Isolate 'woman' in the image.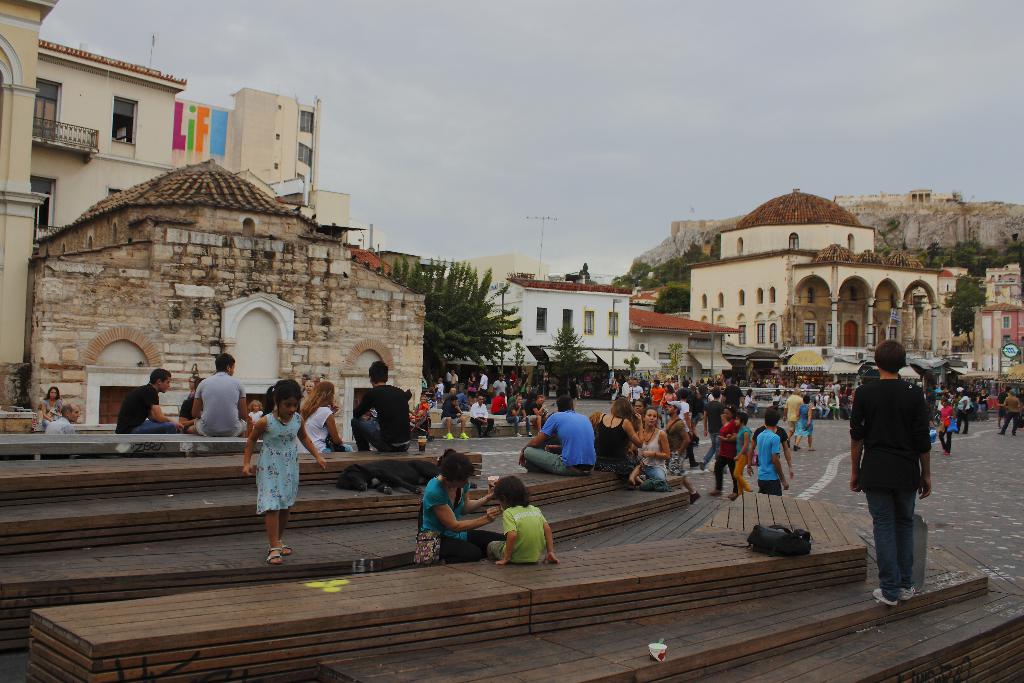
Isolated region: {"x1": 939, "y1": 393, "x2": 960, "y2": 451}.
